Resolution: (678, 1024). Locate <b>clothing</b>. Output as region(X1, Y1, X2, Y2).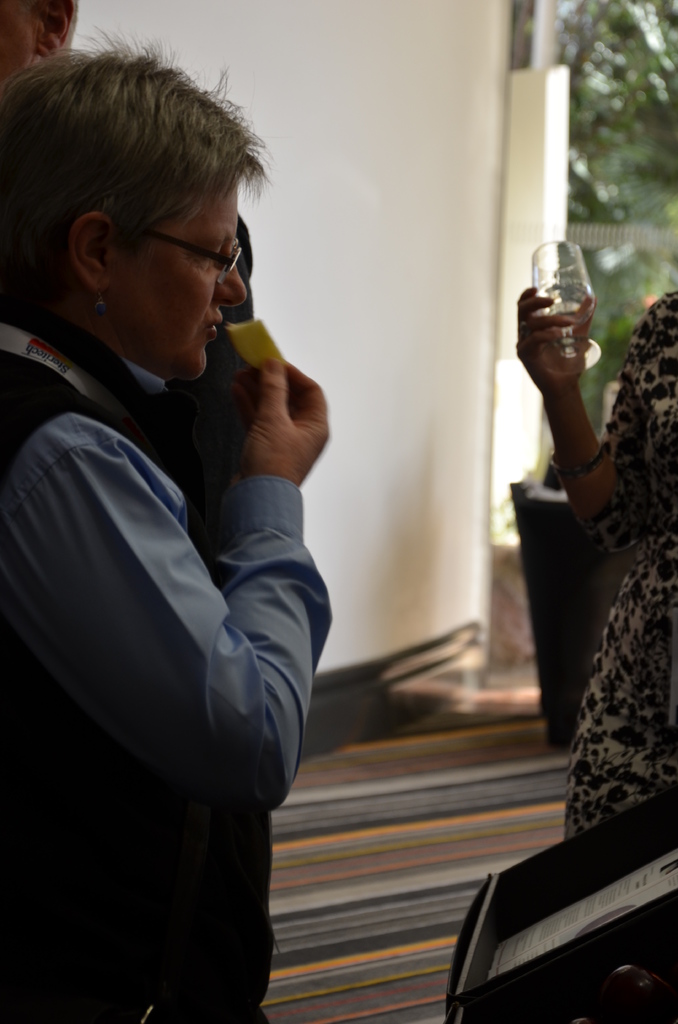
region(563, 290, 677, 842).
